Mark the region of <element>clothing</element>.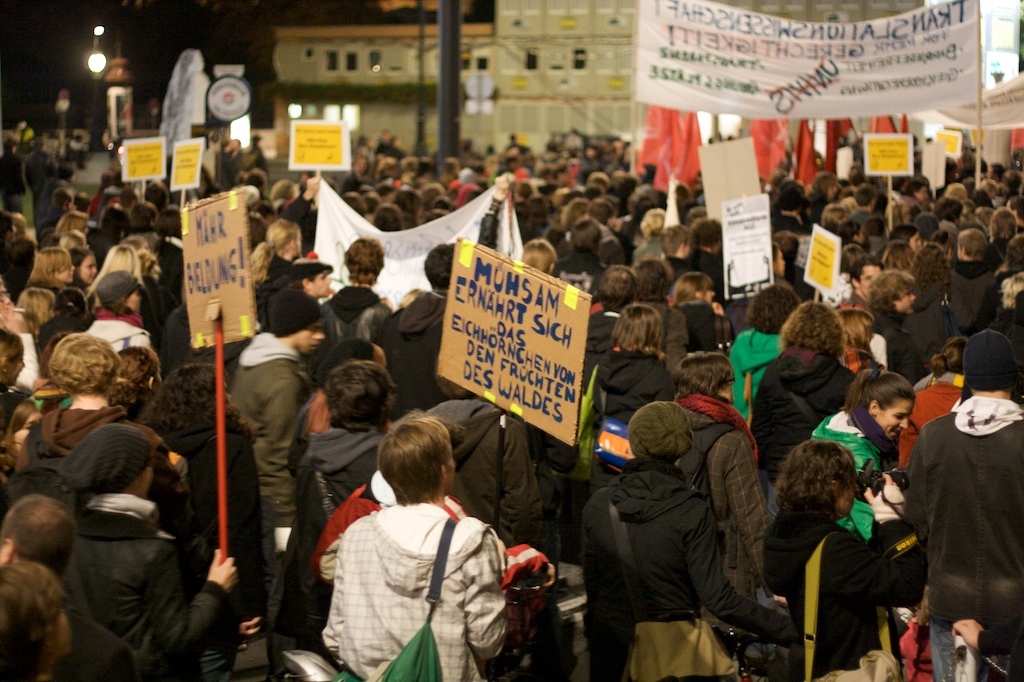
Region: [left=242, top=322, right=313, bottom=560].
